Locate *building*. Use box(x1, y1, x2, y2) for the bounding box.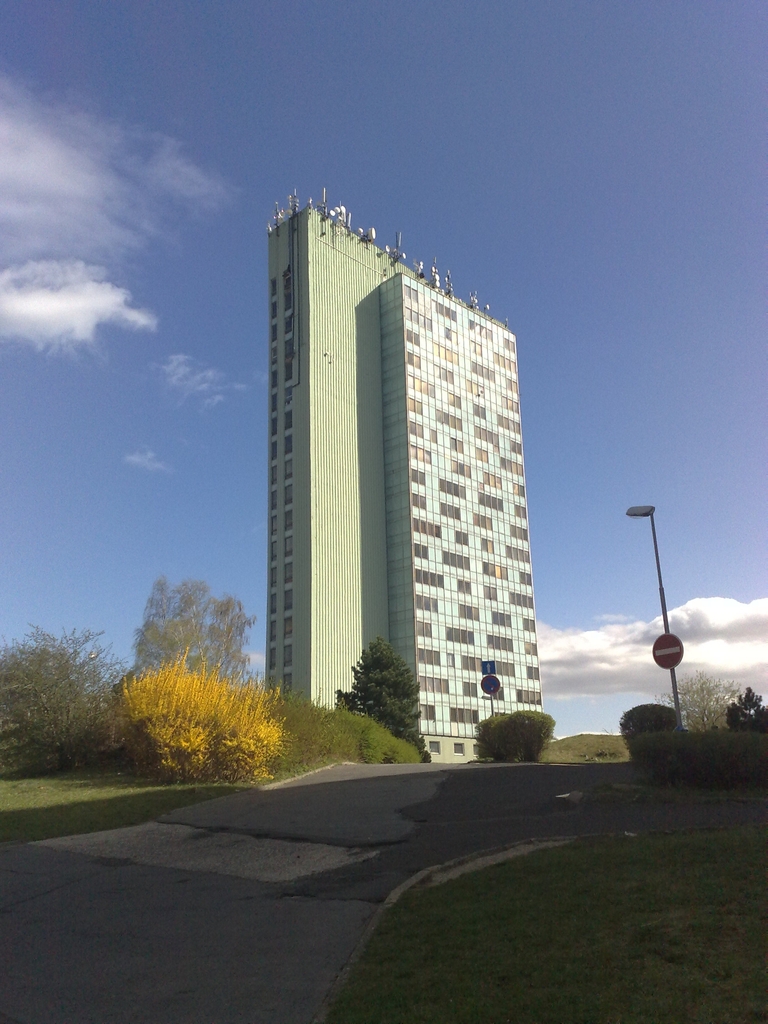
box(266, 188, 542, 764).
